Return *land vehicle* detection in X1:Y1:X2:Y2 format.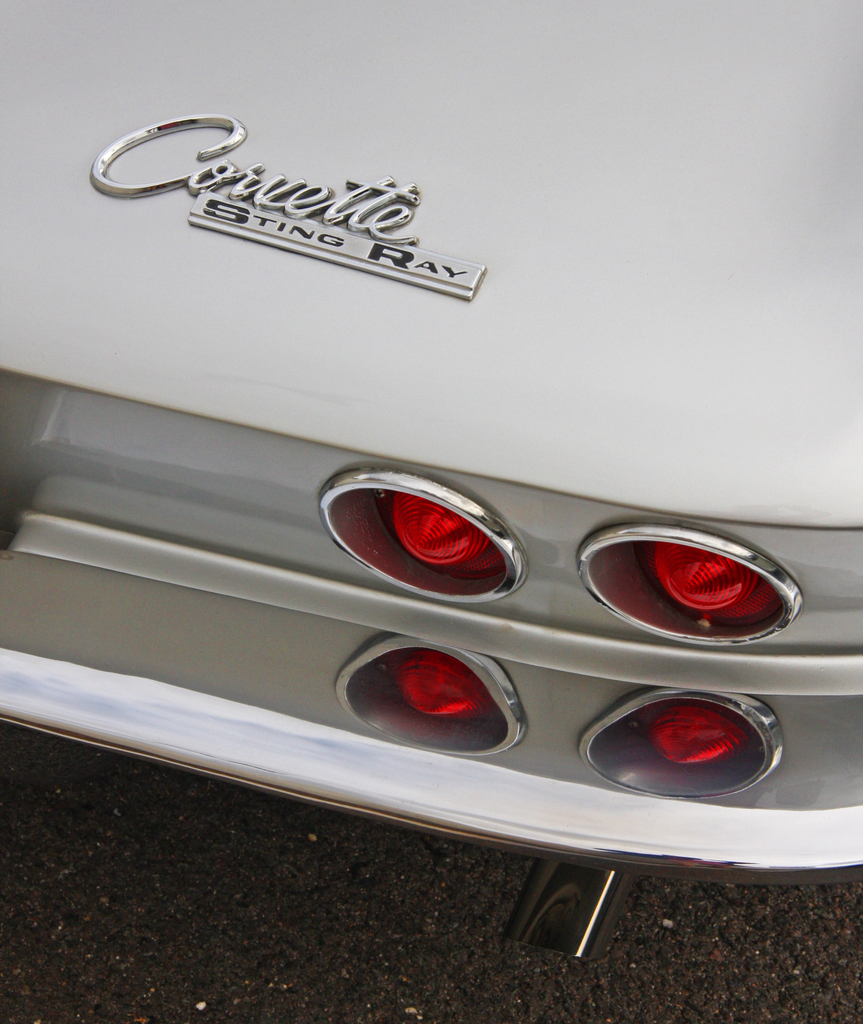
0:0:862:964.
